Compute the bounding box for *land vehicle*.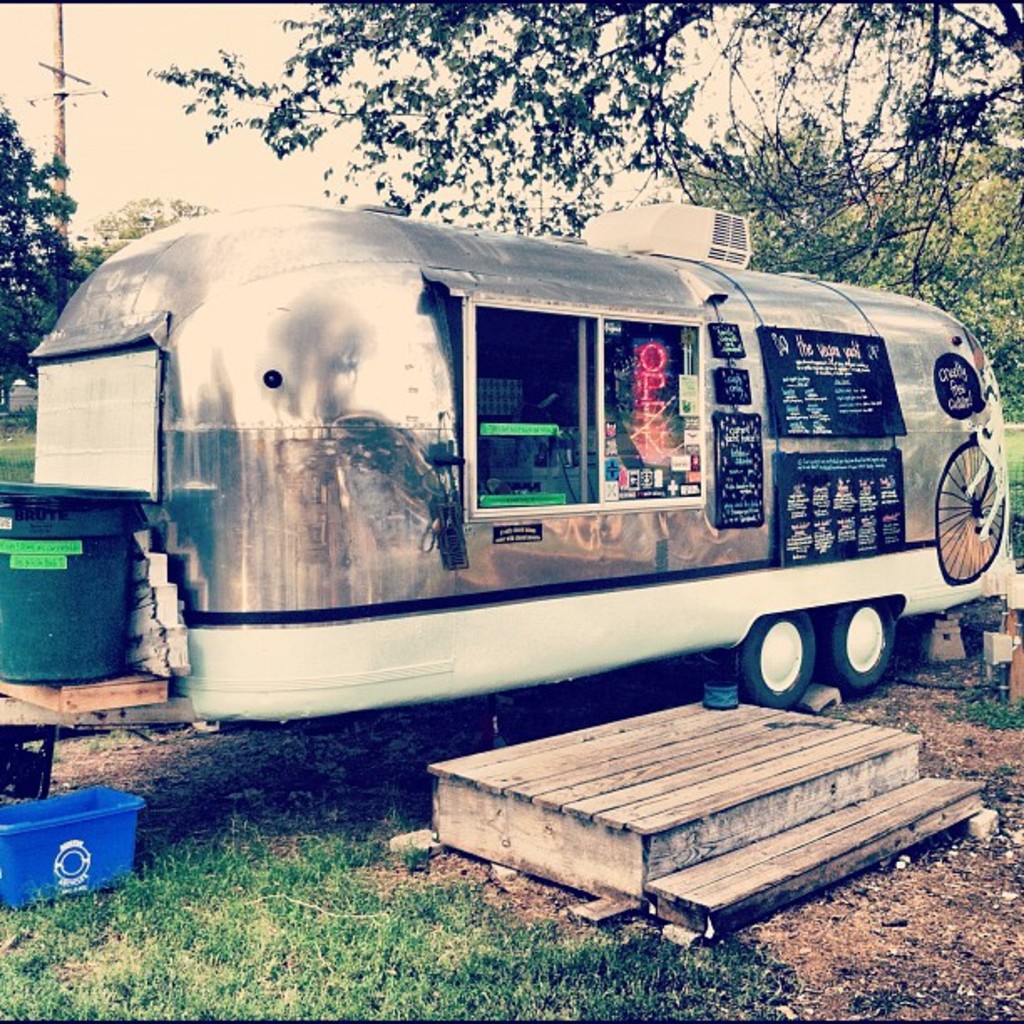
bbox=[22, 182, 1023, 753].
